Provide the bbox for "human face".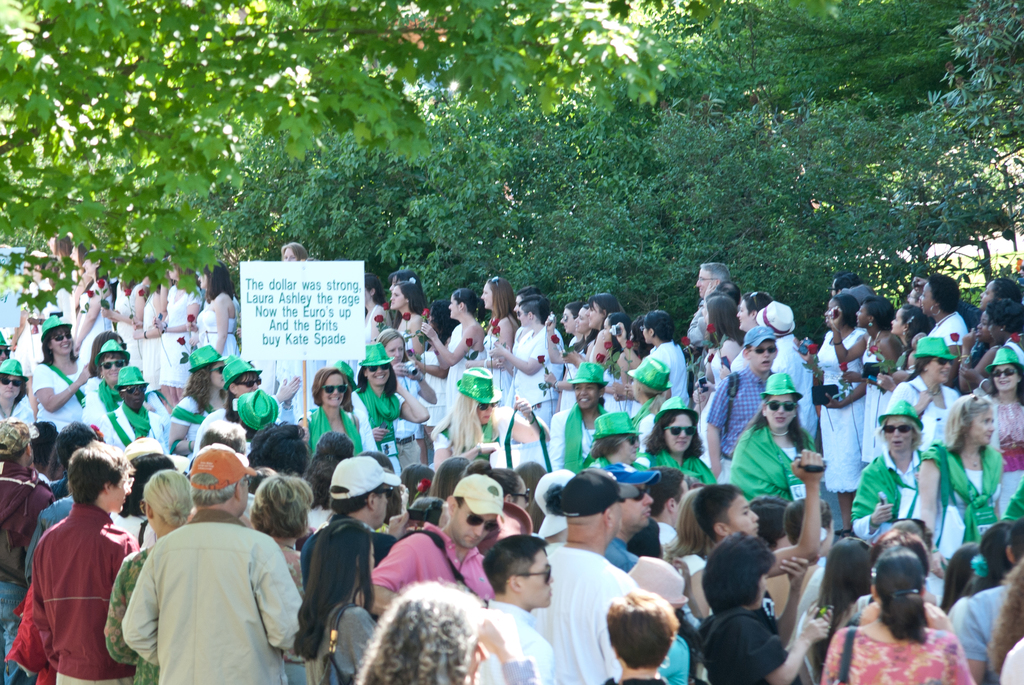
box=[879, 421, 920, 453].
